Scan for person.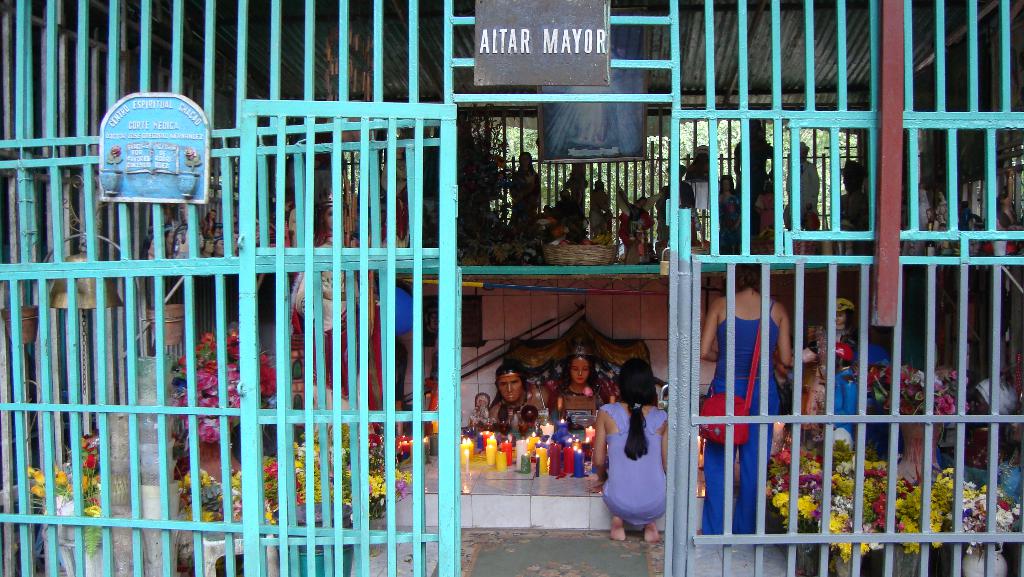
Scan result: {"x1": 298, "y1": 194, "x2": 387, "y2": 451}.
